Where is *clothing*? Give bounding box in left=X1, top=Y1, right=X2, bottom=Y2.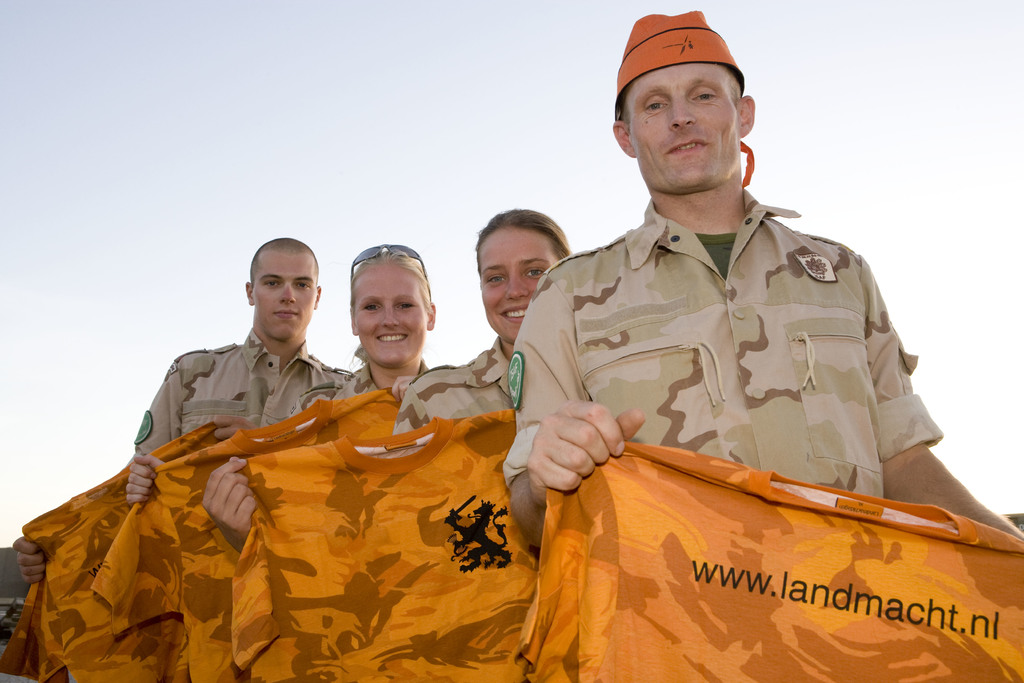
left=392, top=338, right=515, bottom=436.
